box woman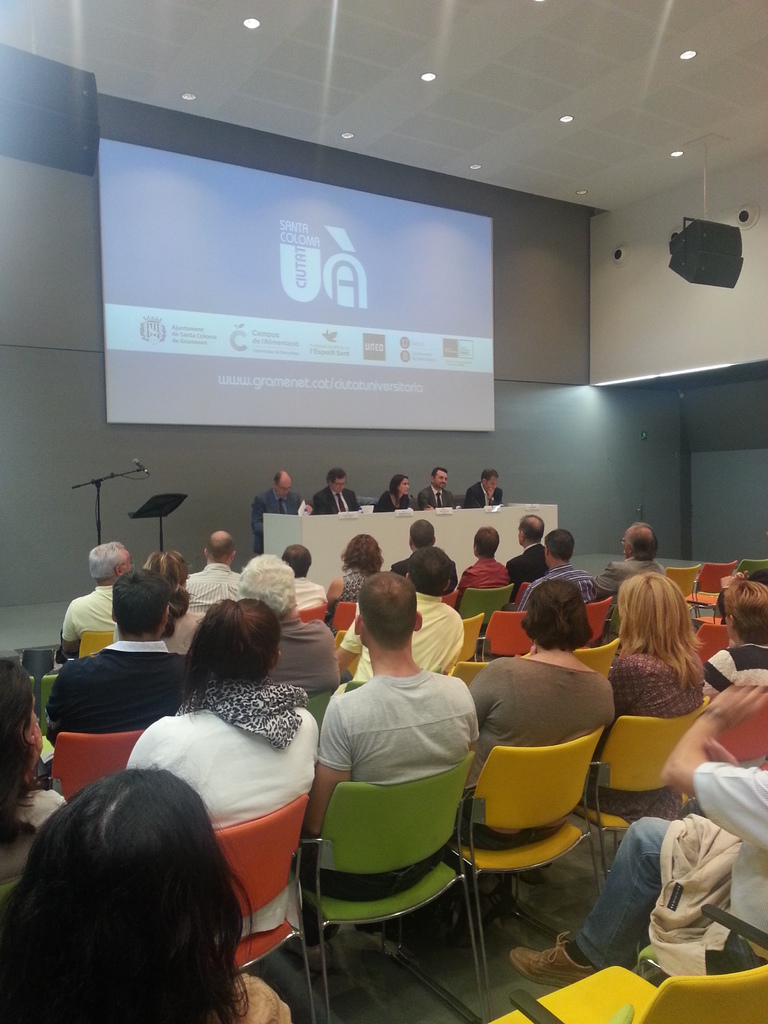
left=378, top=474, right=415, bottom=515
